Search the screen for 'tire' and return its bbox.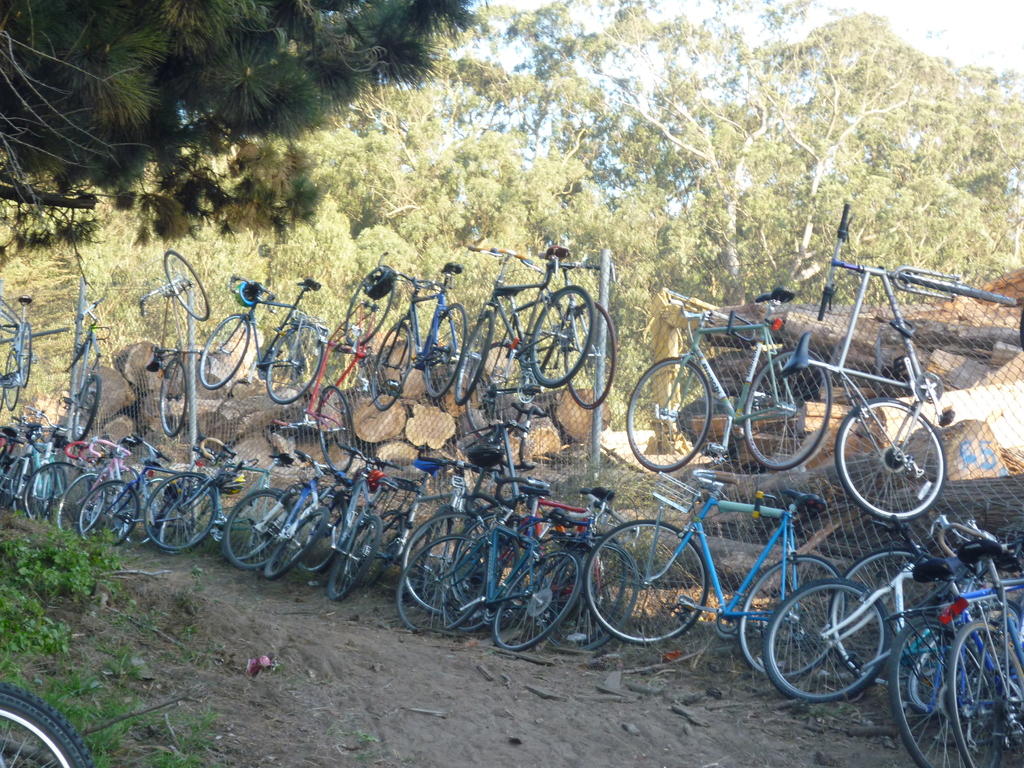
Found: bbox(744, 351, 829, 467).
